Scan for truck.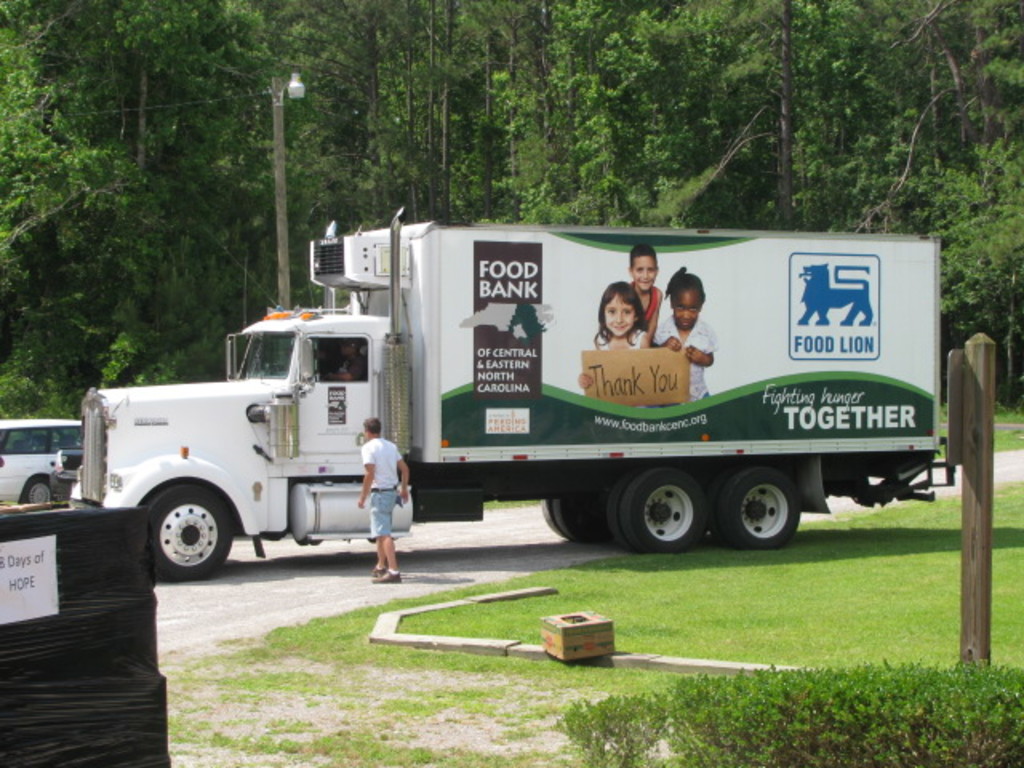
Scan result: x1=35 y1=213 x2=954 y2=574.
